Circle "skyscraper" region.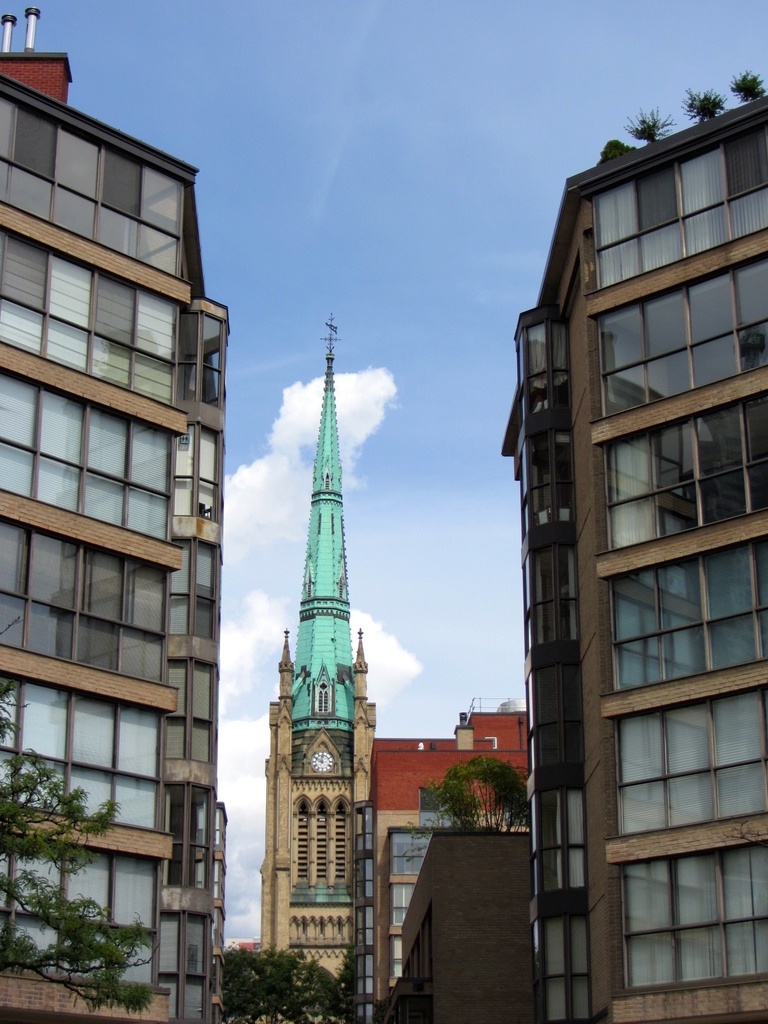
Region: 0/10/247/1016.
